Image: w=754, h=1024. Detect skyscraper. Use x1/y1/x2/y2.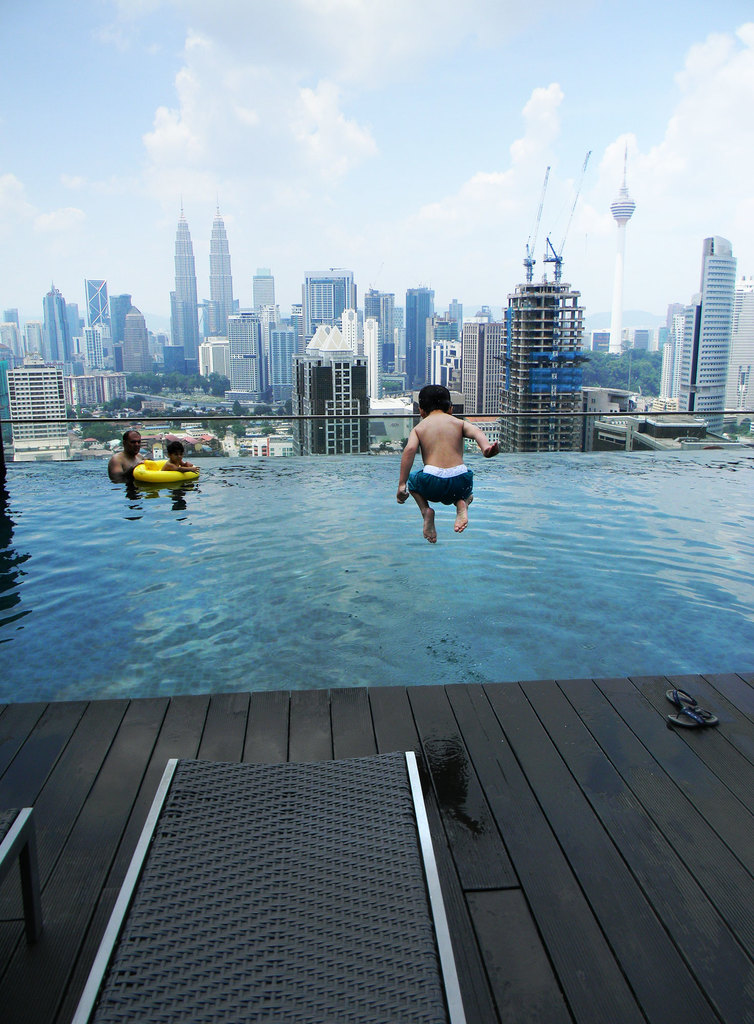
167/187/197/360.
